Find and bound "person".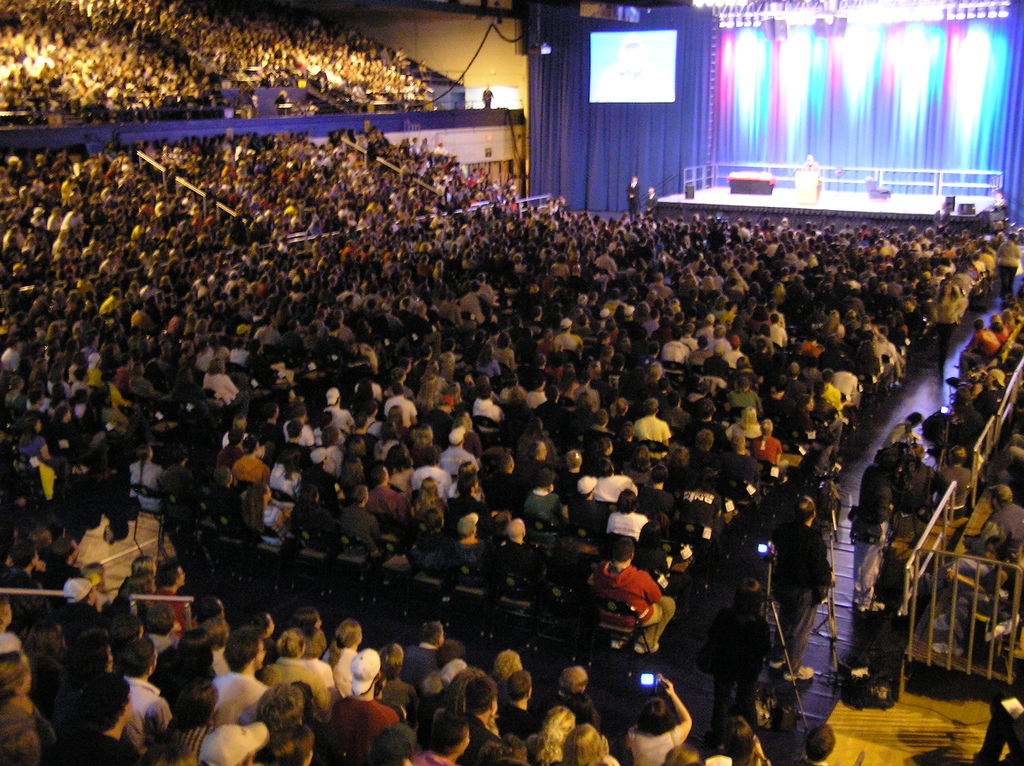
Bound: crop(527, 356, 548, 381).
